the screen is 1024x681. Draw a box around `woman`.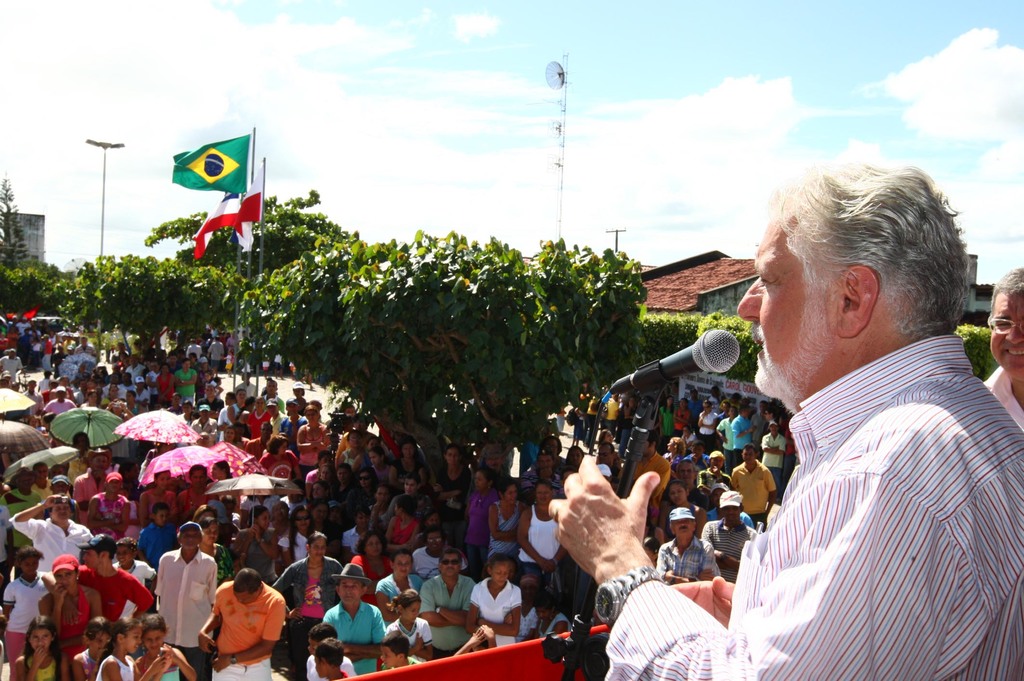
<bbox>658, 438, 685, 465</bbox>.
